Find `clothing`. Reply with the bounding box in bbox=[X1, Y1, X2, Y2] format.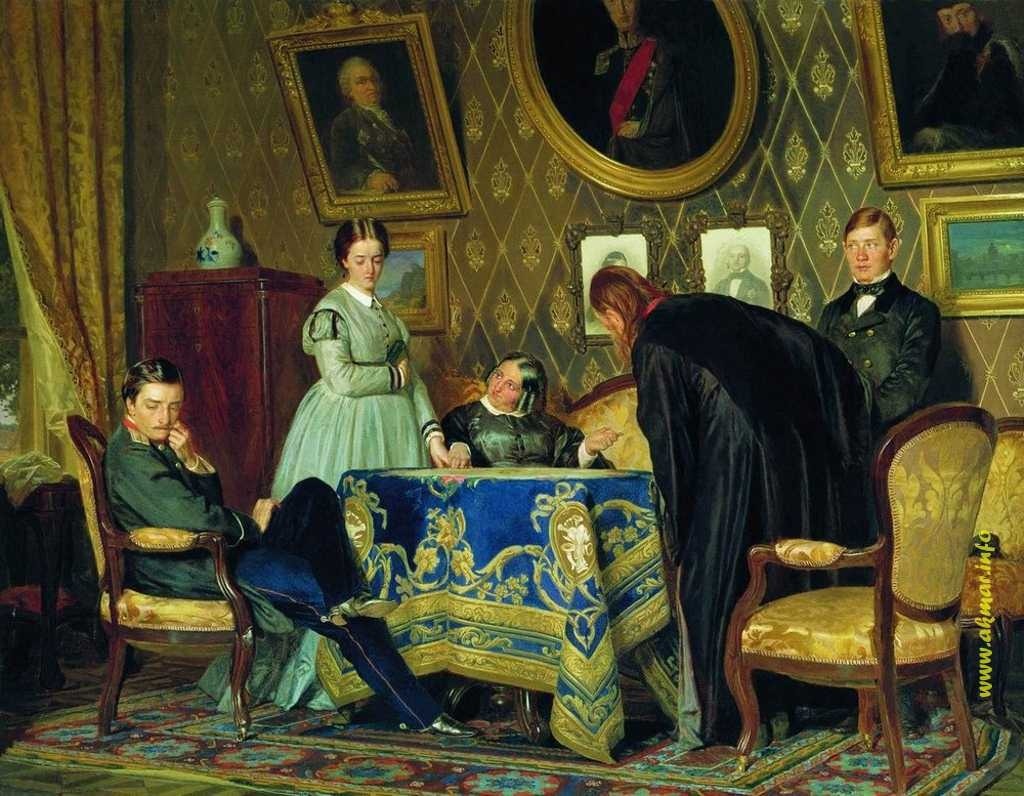
bbox=[707, 266, 770, 312].
